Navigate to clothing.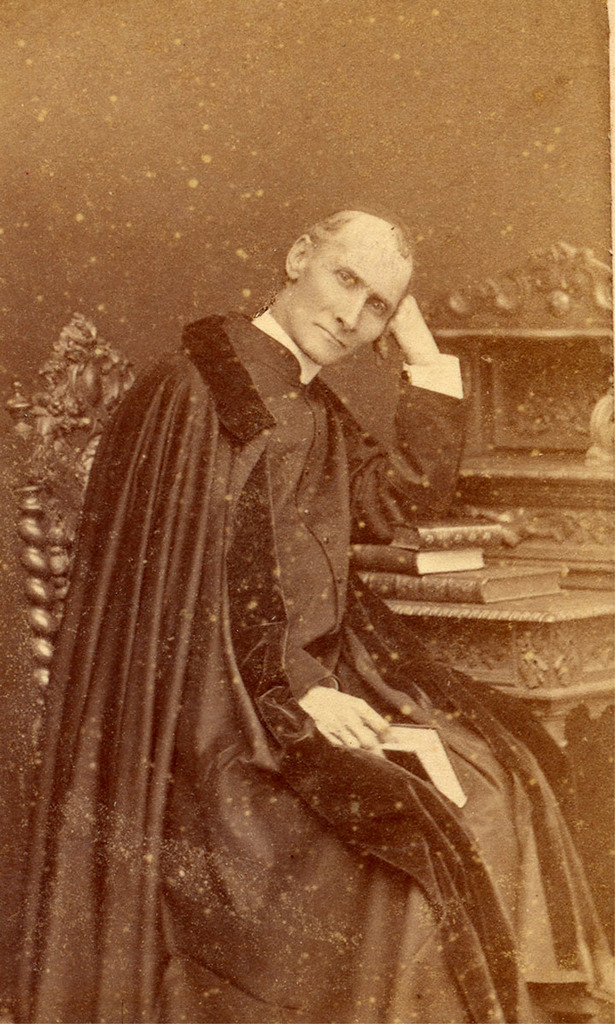
Navigation target: rect(51, 275, 540, 999).
